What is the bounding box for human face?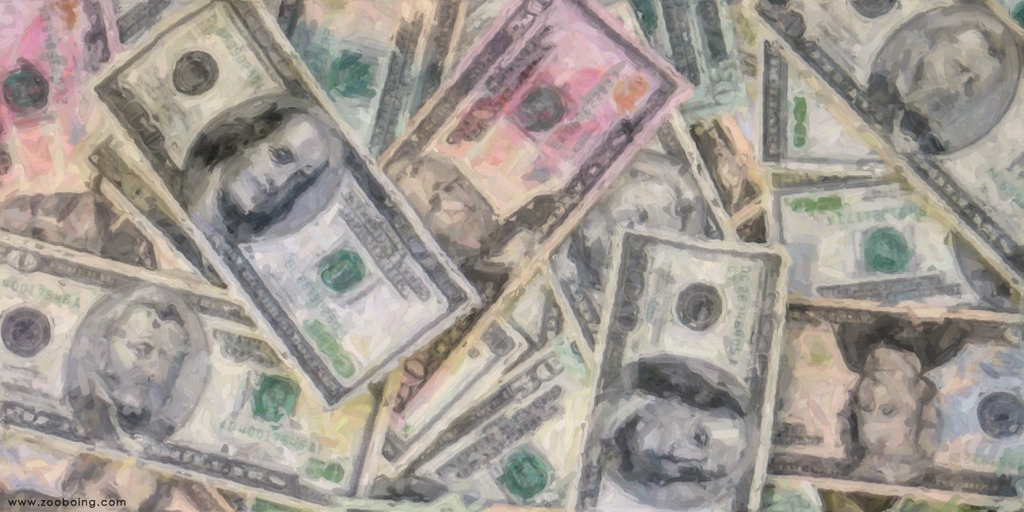
619, 394, 747, 475.
